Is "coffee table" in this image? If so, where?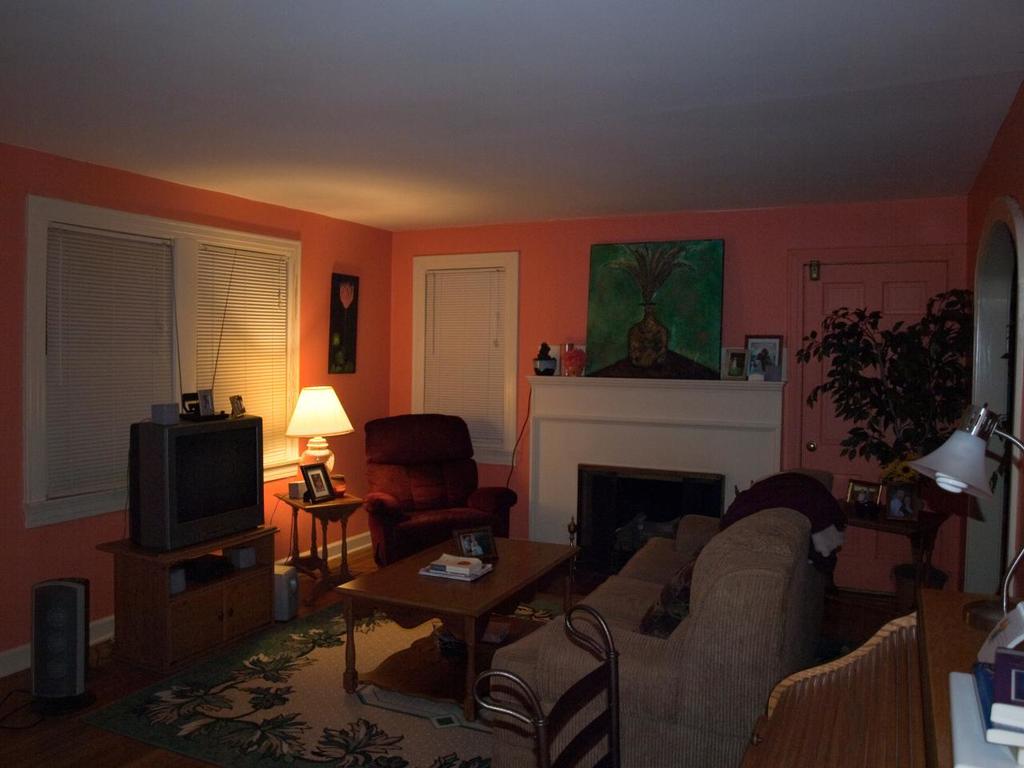
Yes, at x1=302, y1=531, x2=569, y2=698.
